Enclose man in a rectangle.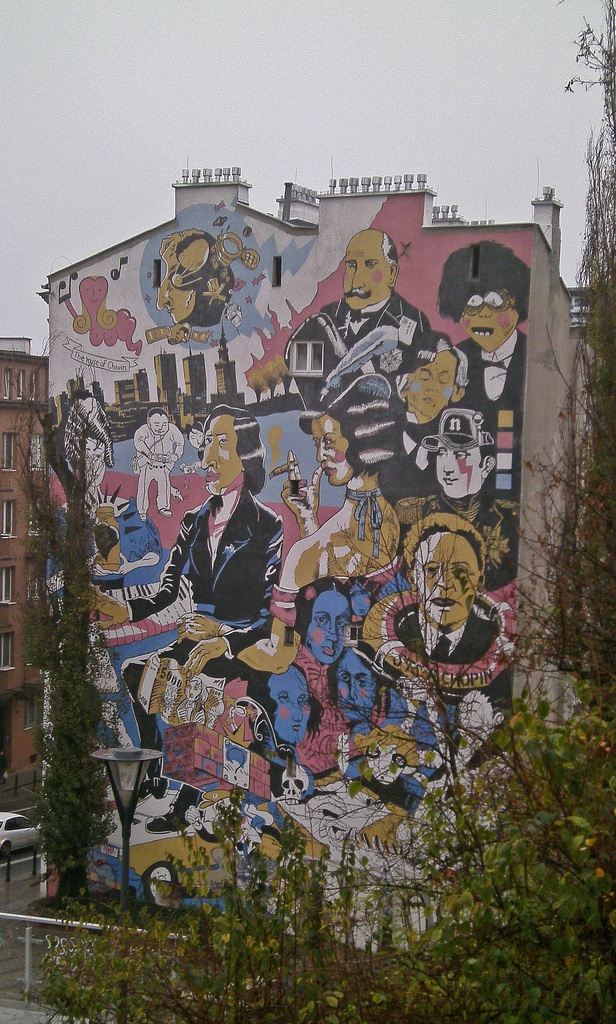
l=430, t=688, r=509, b=780.
